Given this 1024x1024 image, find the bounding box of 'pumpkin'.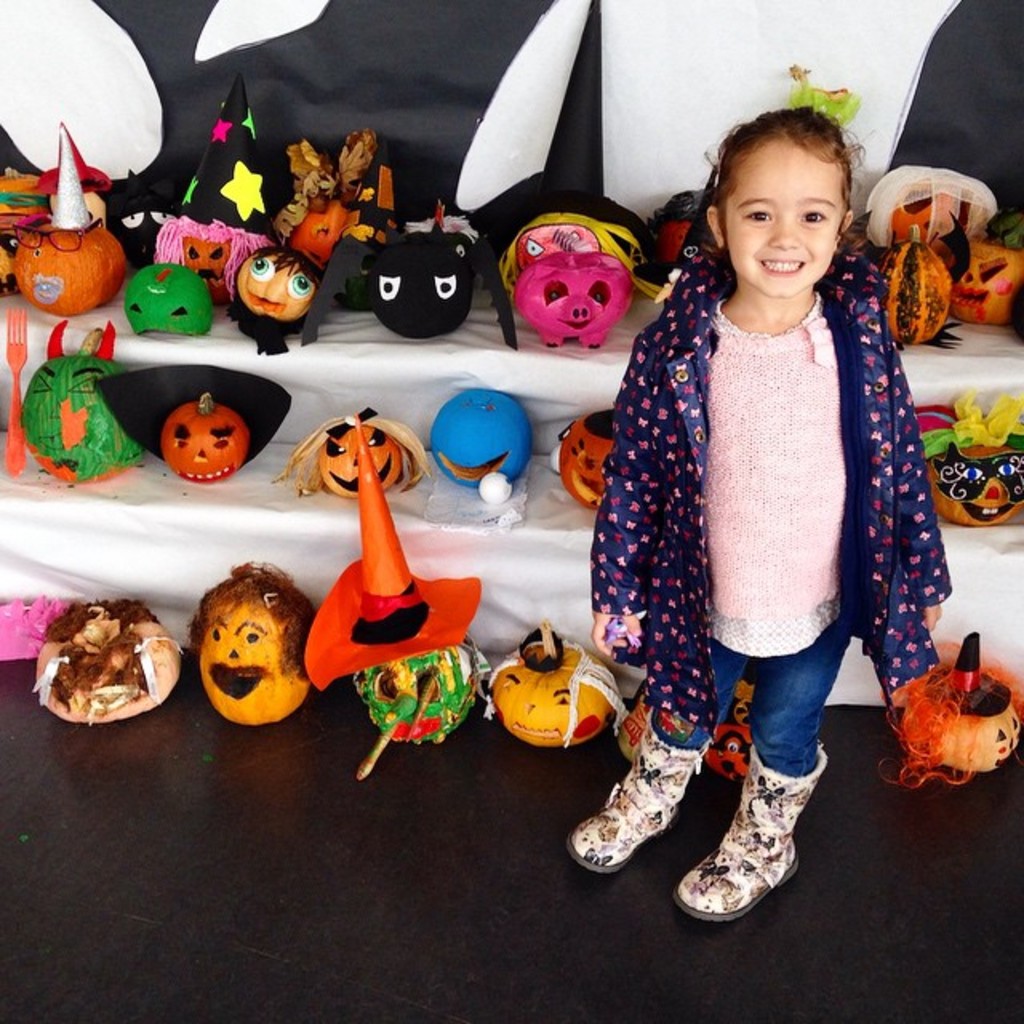
<region>885, 622, 1022, 765</region>.
